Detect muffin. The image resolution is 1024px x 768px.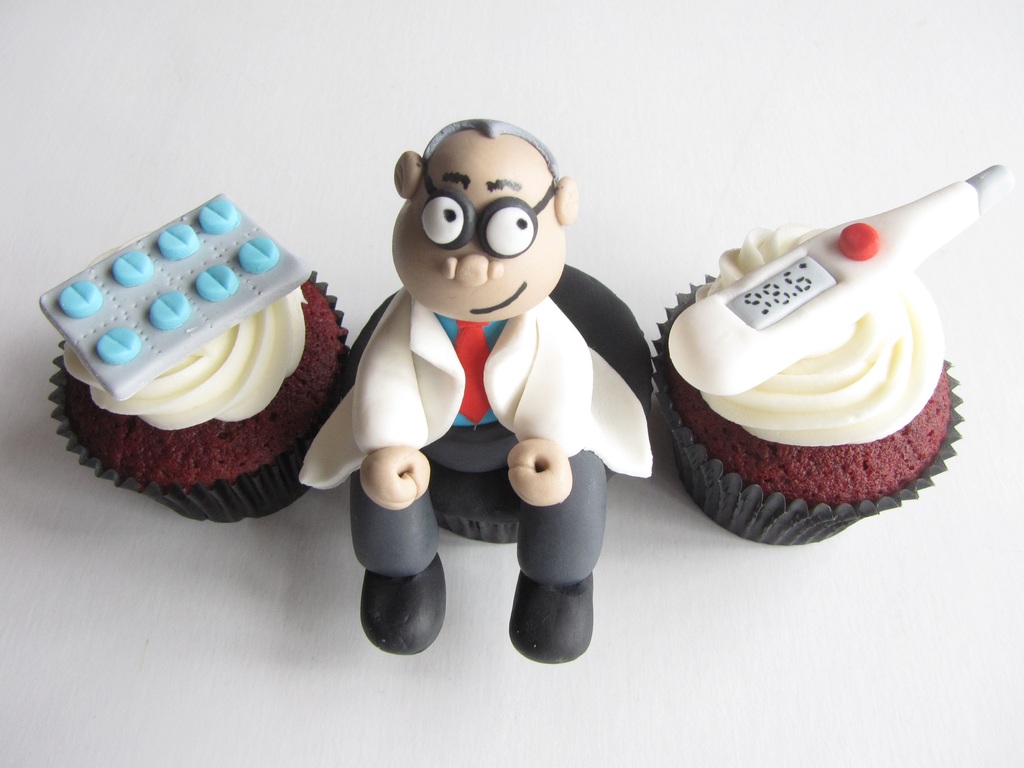
box=[285, 113, 658, 669].
